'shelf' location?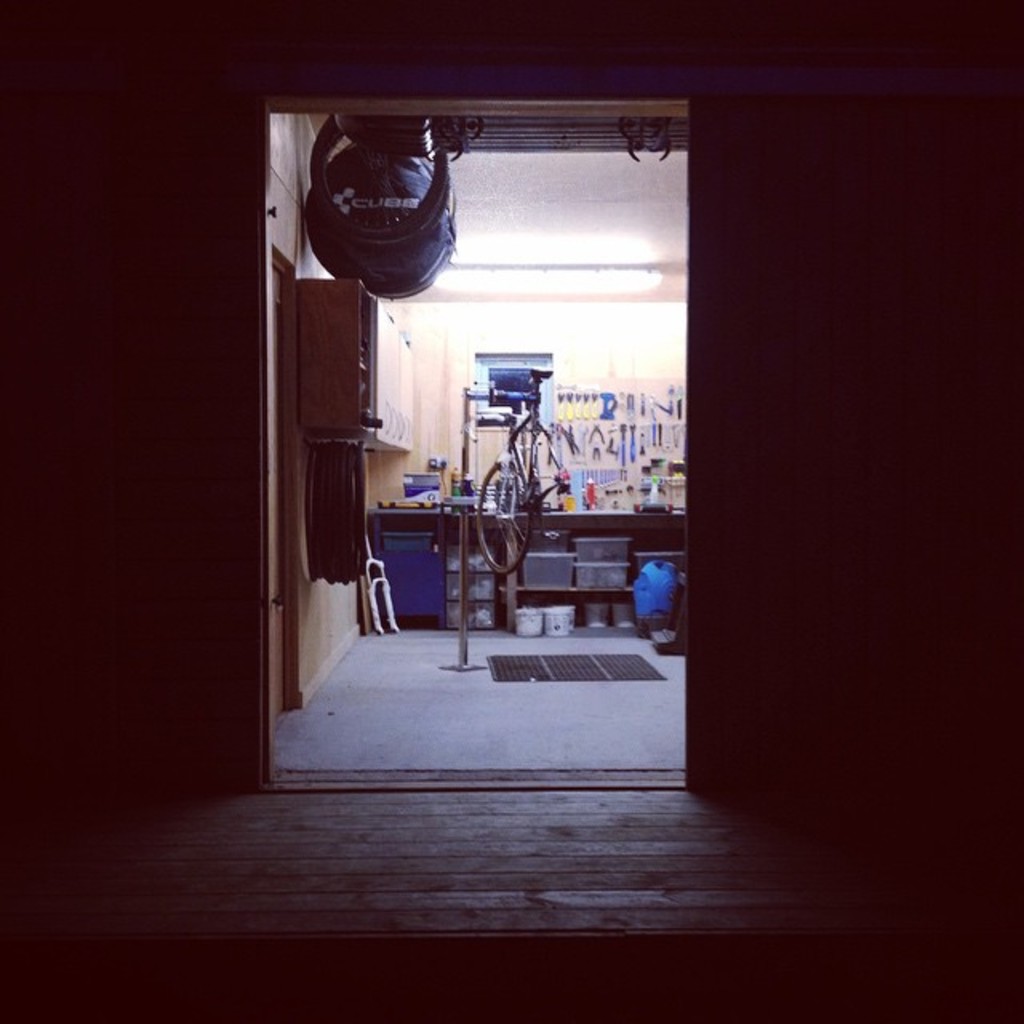
[x1=442, y1=517, x2=522, y2=627]
